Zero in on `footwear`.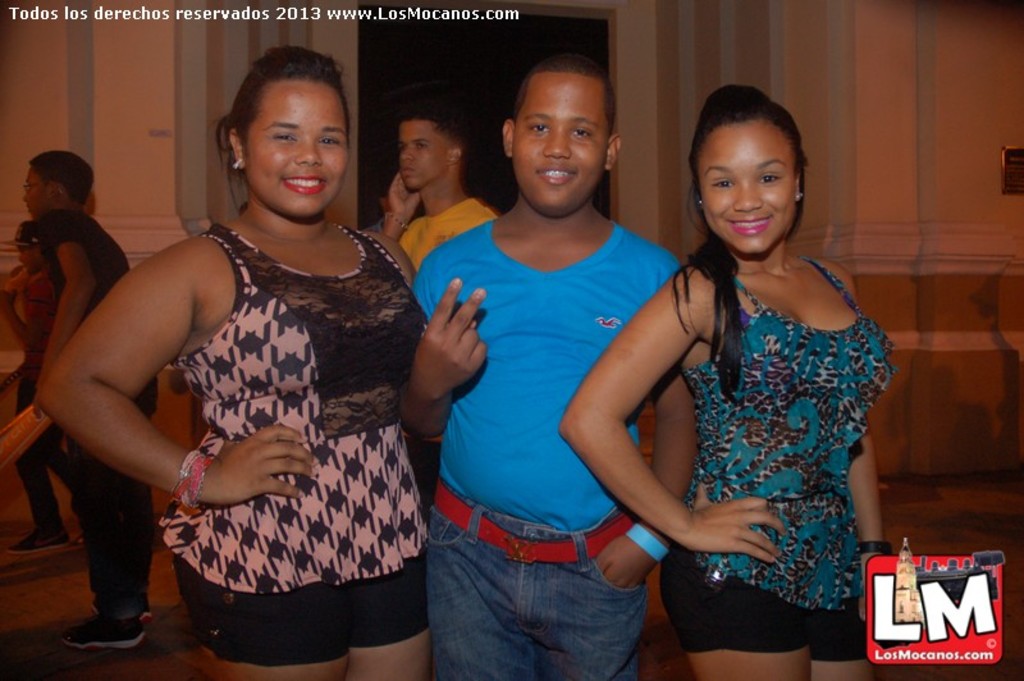
Zeroed in: x1=5, y1=525, x2=74, y2=558.
